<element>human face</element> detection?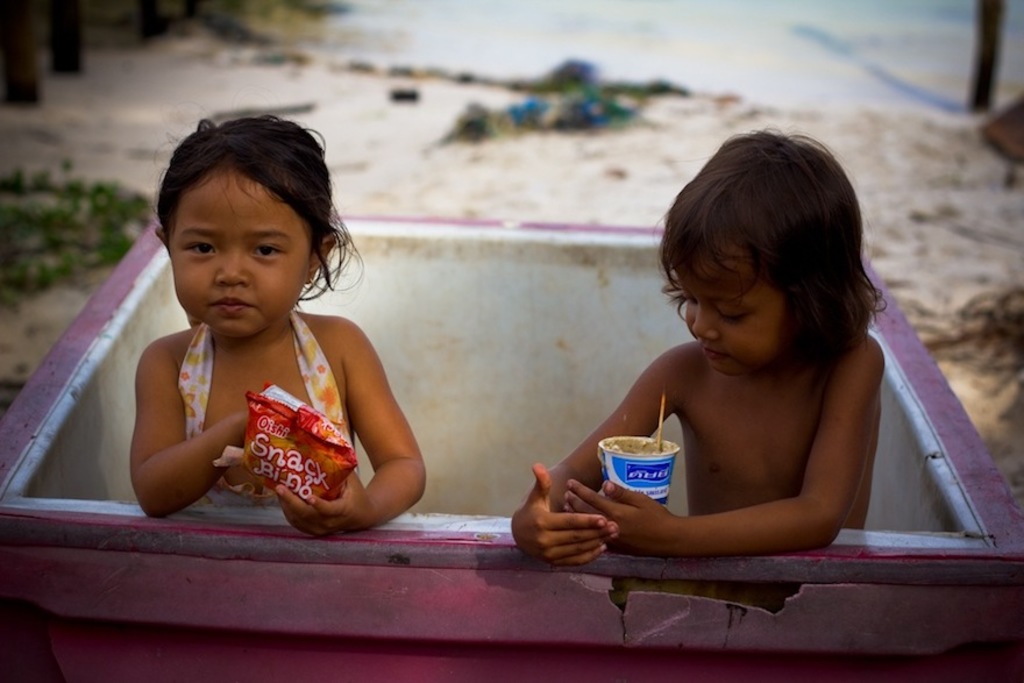
bbox(674, 240, 782, 377)
